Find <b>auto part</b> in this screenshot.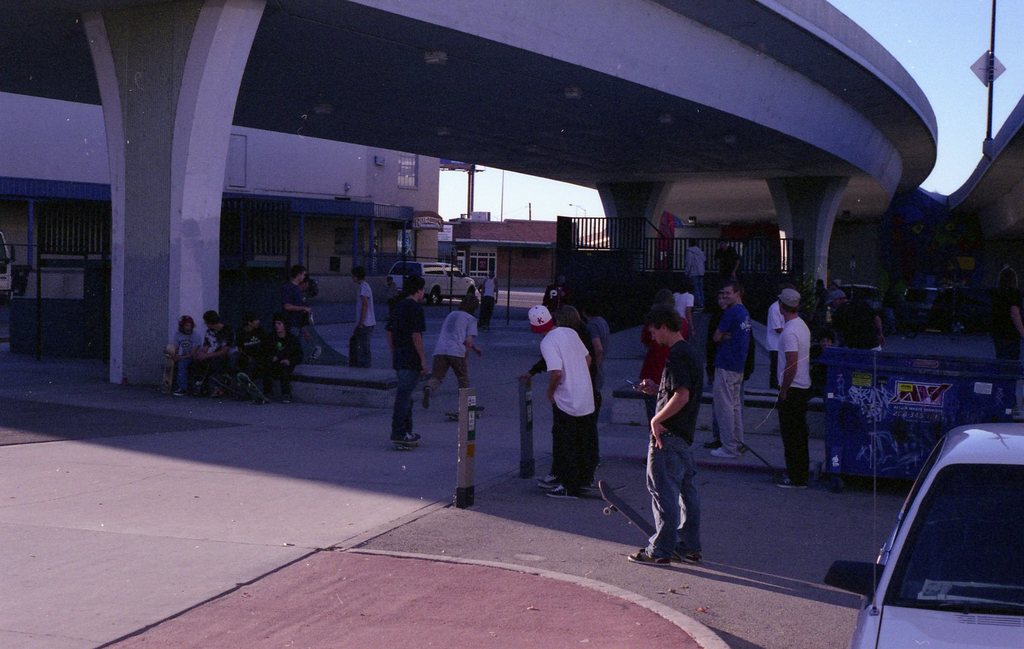
The bounding box for <b>auto part</b> is <region>838, 602, 887, 648</region>.
